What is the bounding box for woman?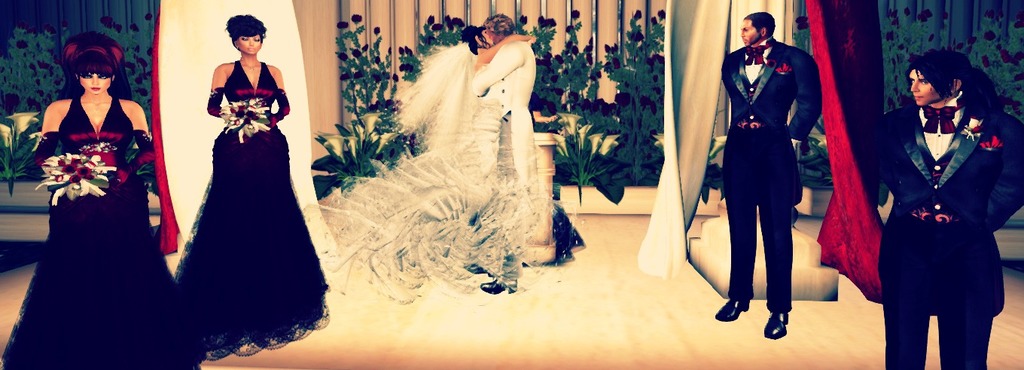
select_region(447, 26, 546, 286).
